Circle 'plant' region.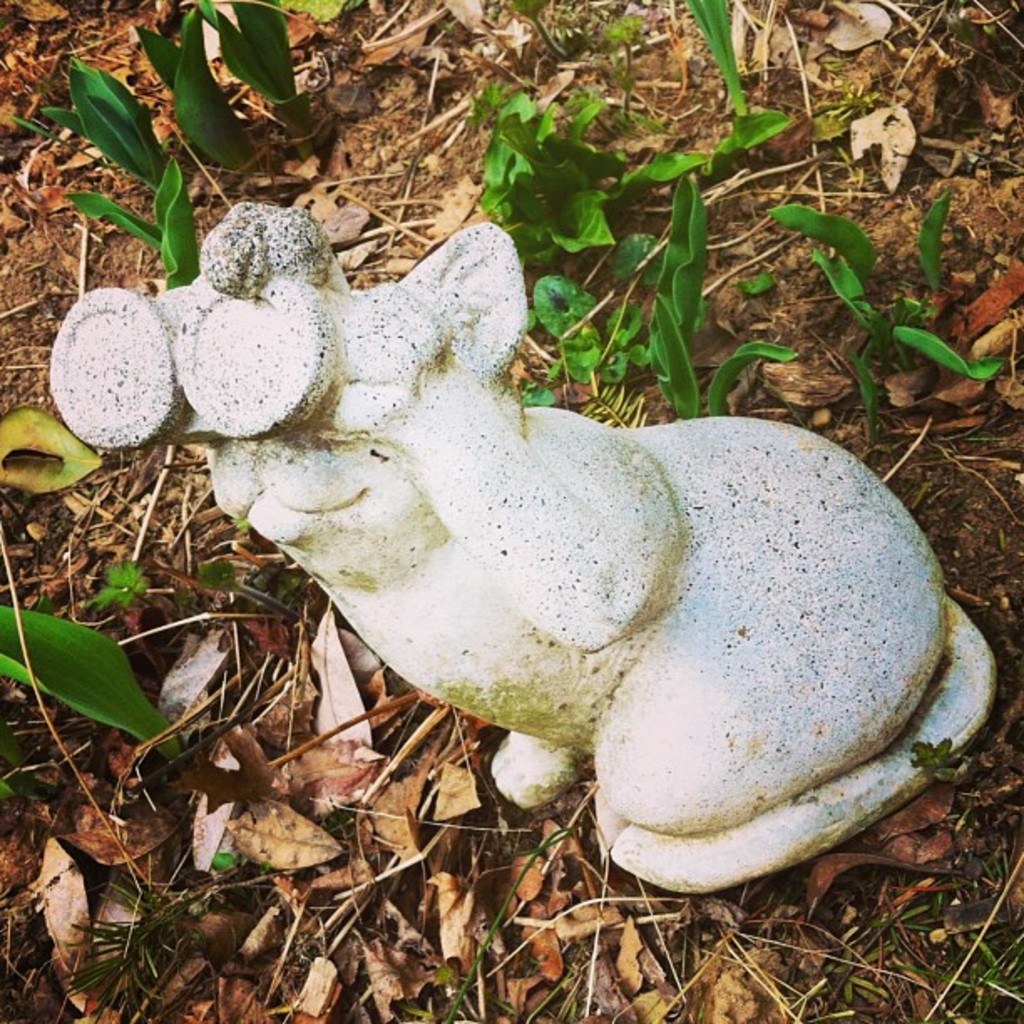
Region: bbox(105, 556, 144, 607).
